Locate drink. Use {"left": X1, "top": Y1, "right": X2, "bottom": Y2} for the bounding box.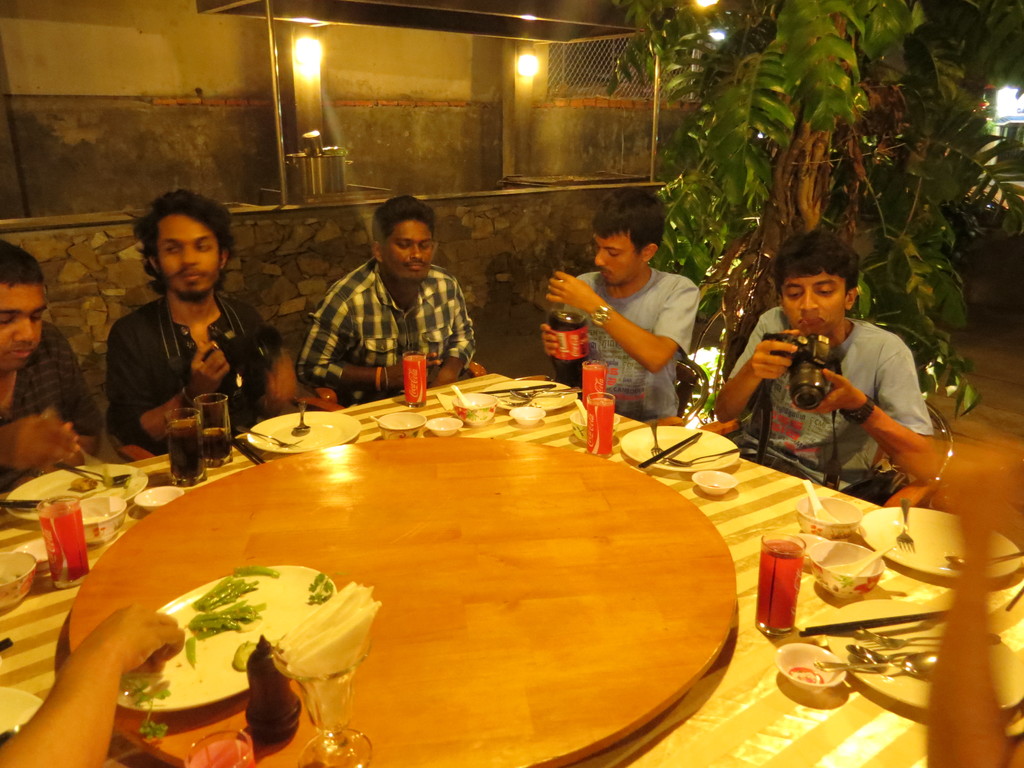
{"left": 589, "top": 397, "right": 612, "bottom": 456}.
